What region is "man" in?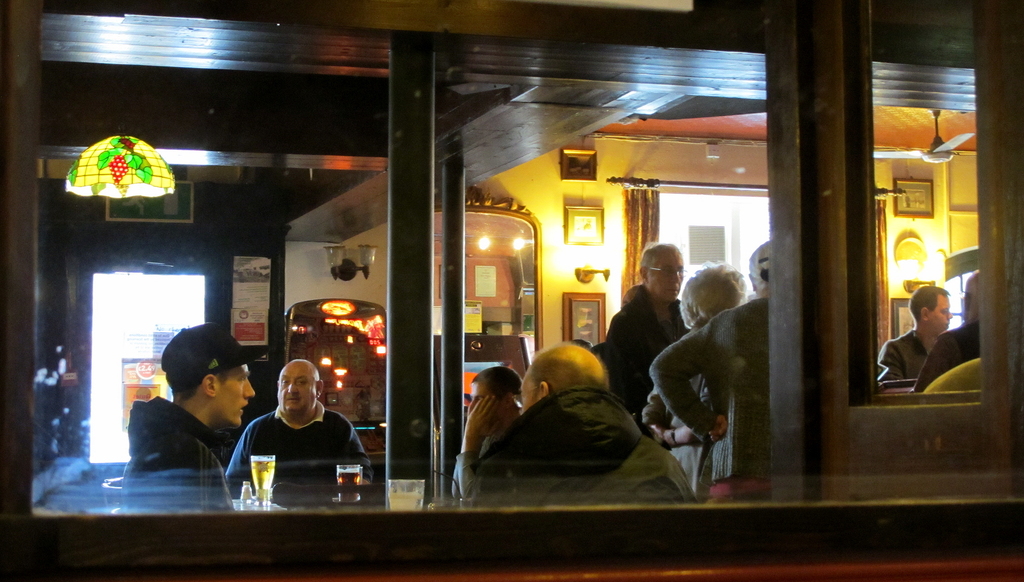
l=121, t=323, r=257, b=512.
